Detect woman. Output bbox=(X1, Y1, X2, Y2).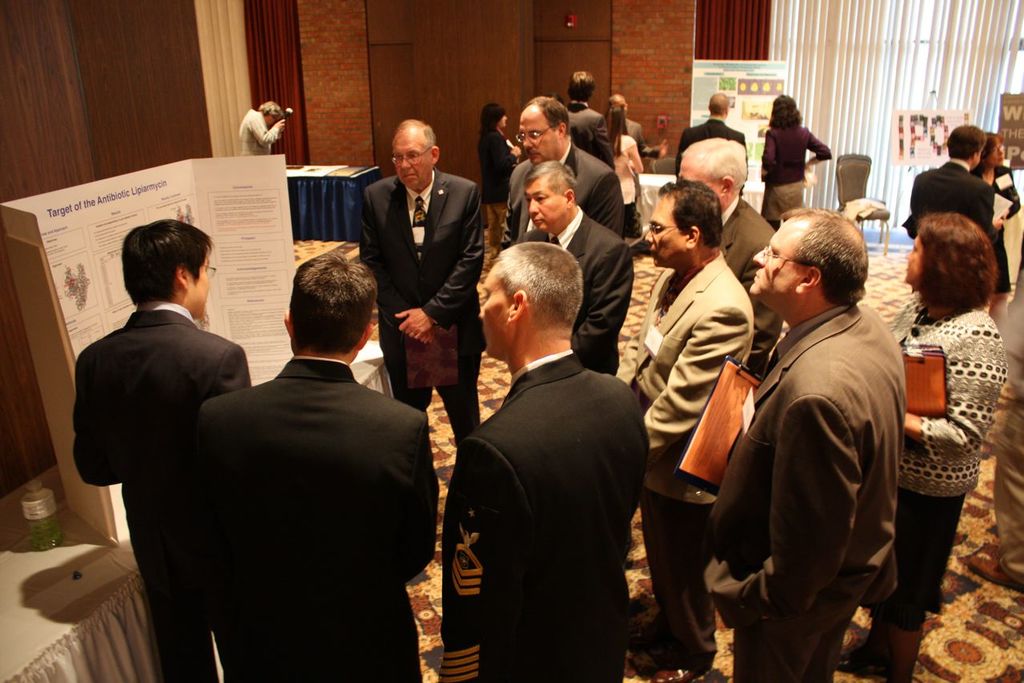
bbox=(971, 133, 1023, 326).
